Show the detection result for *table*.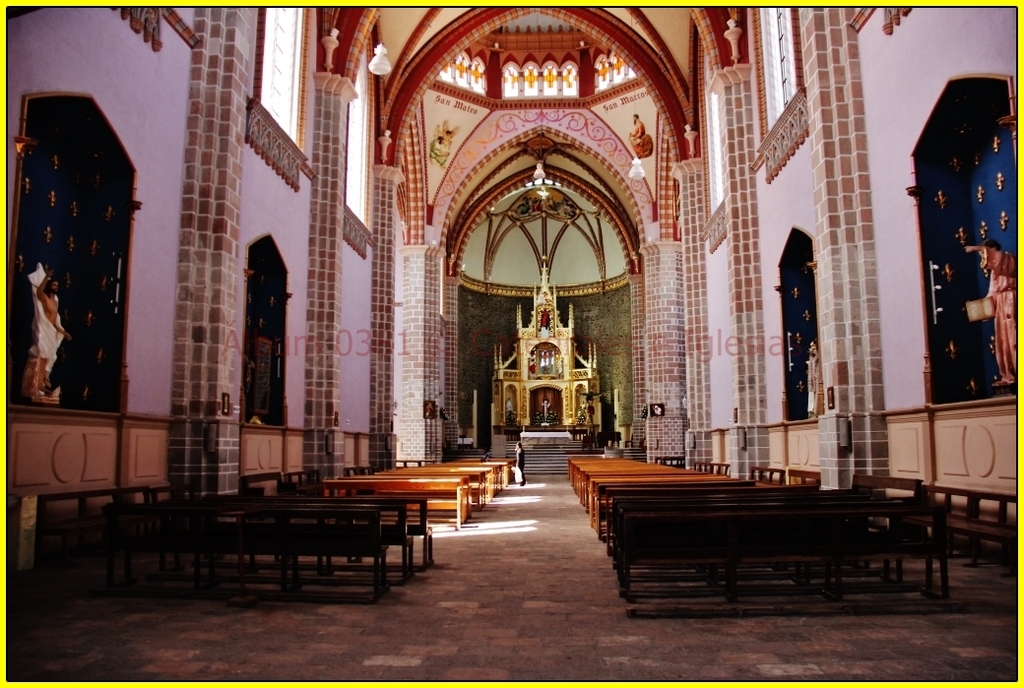
rect(516, 429, 577, 441).
